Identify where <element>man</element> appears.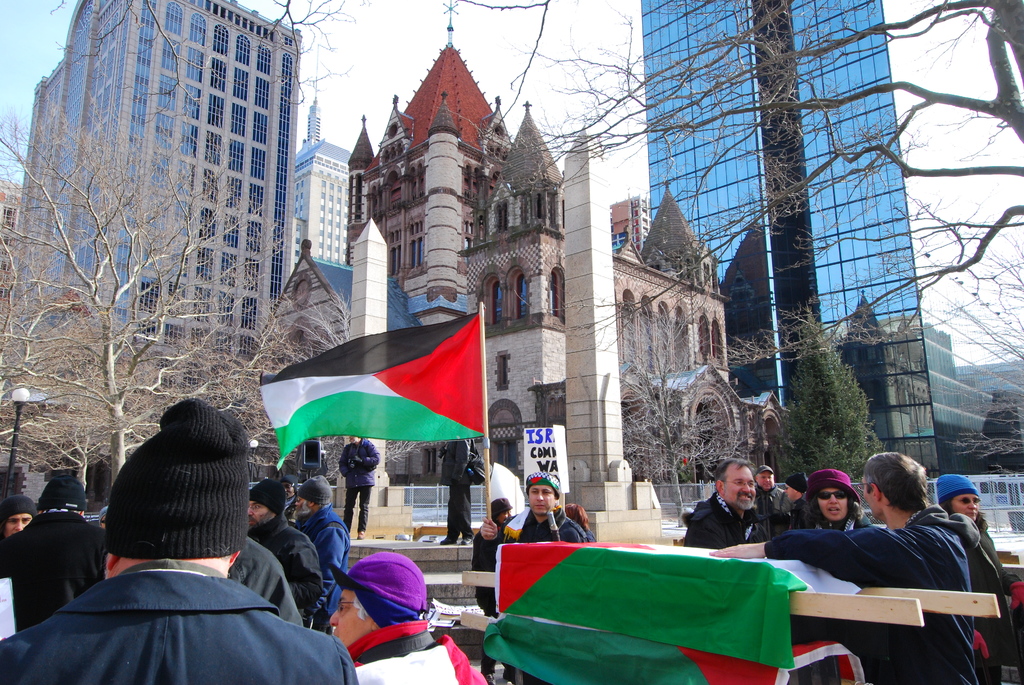
Appears at 95, 505, 111, 526.
